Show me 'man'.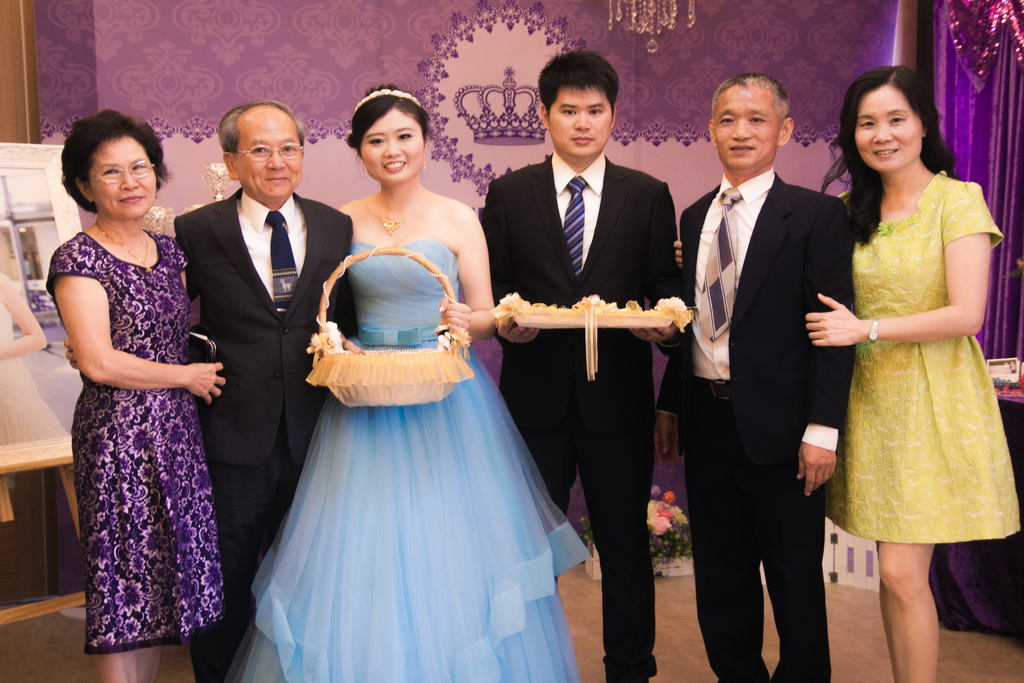
'man' is here: [left=481, top=47, right=680, bottom=682].
